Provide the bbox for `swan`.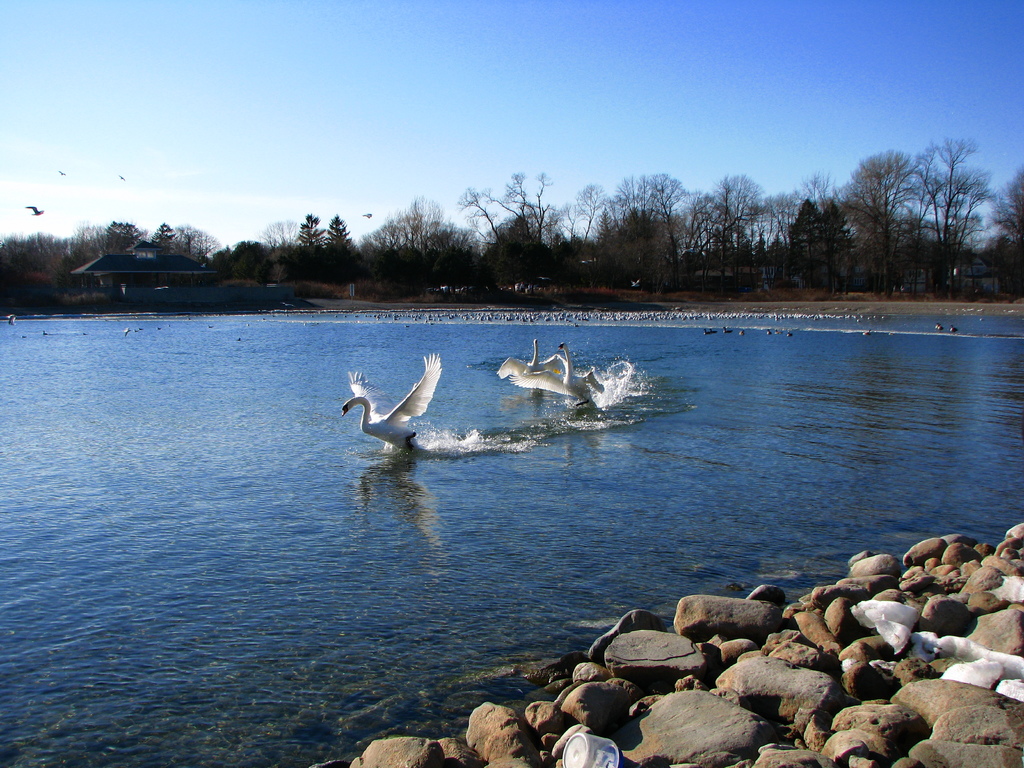
Rect(493, 339, 567, 381).
